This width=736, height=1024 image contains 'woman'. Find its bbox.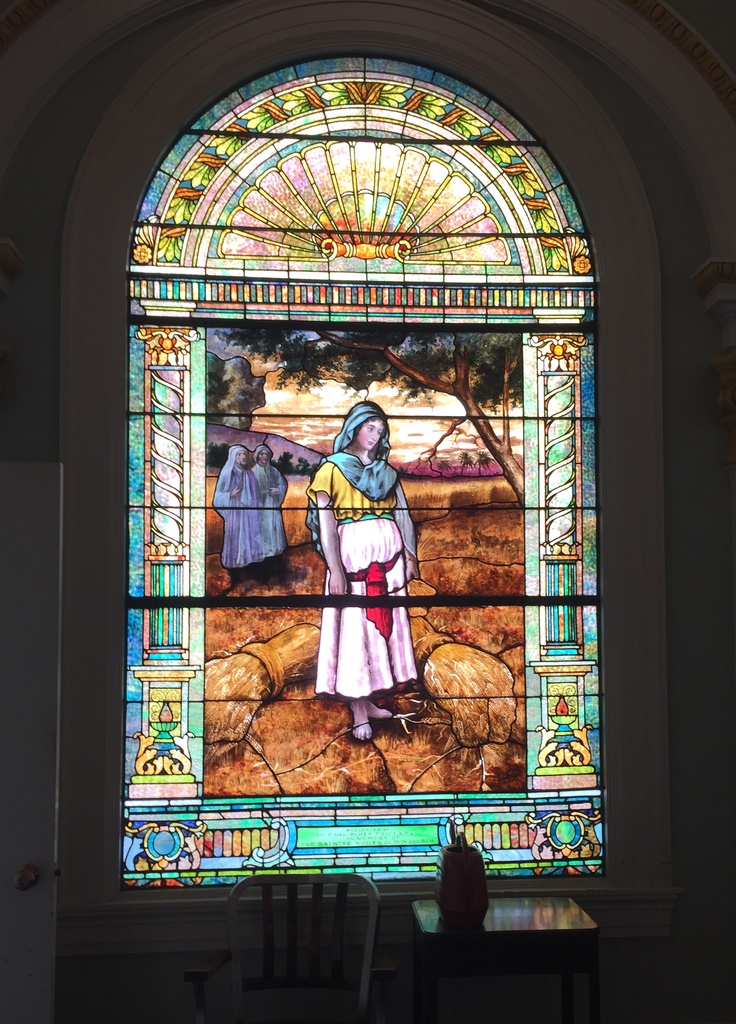
box=[212, 445, 264, 574].
